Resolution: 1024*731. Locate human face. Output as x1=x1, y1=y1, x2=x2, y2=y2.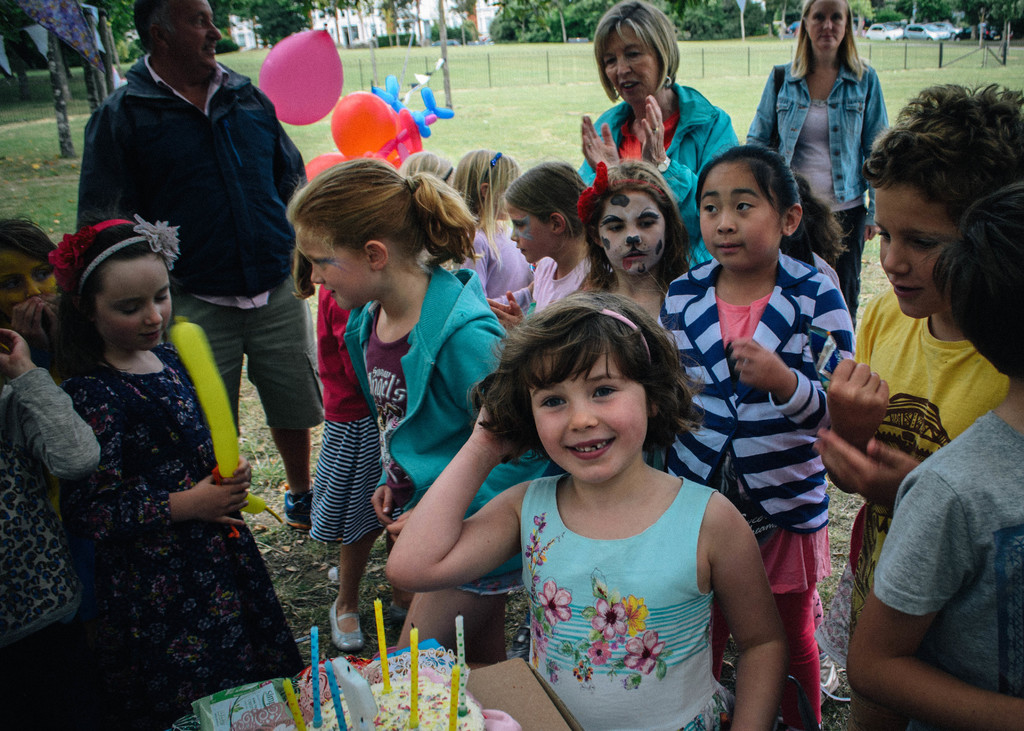
x1=874, y1=181, x2=957, y2=319.
